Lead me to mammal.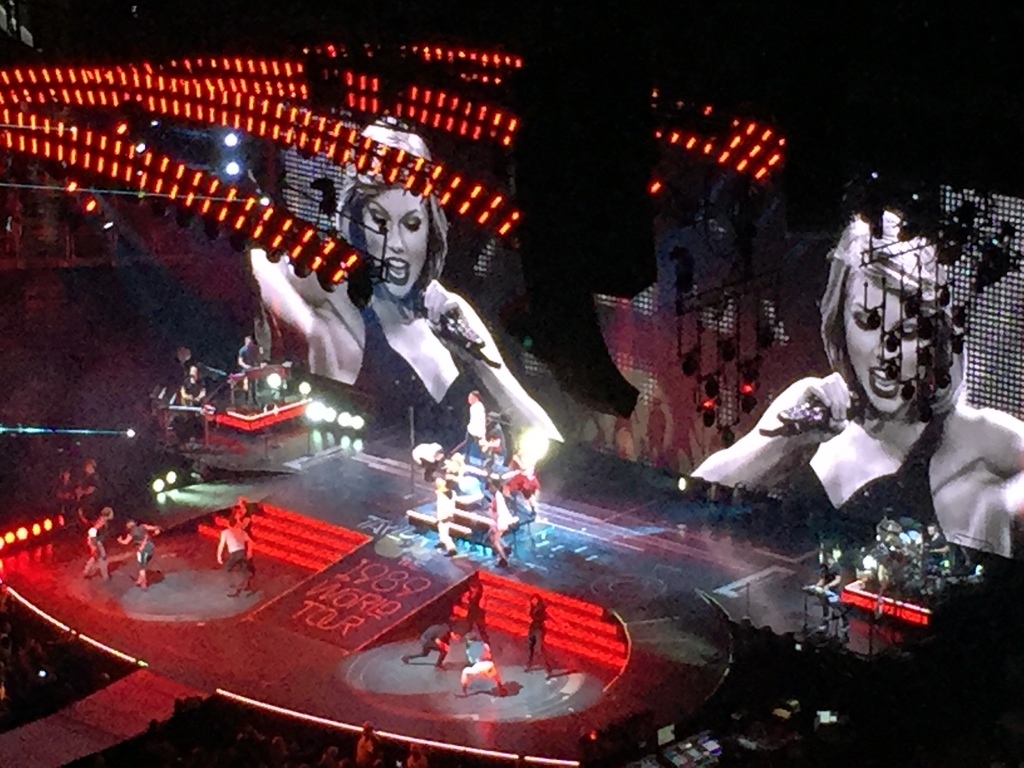
Lead to locate(245, 117, 563, 445).
